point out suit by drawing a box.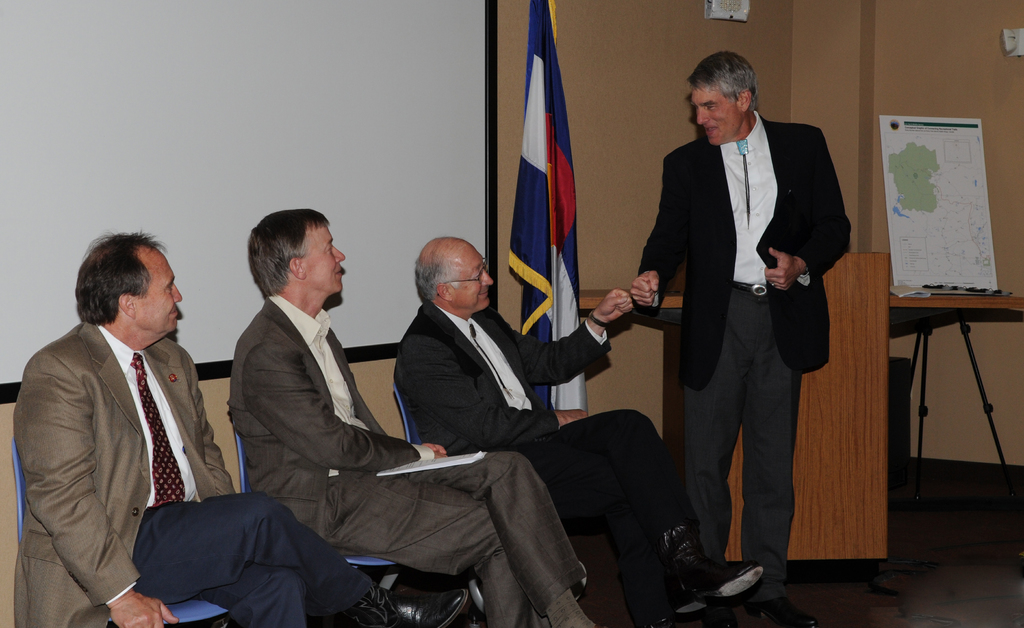
pyautogui.locateOnScreen(639, 105, 850, 595).
